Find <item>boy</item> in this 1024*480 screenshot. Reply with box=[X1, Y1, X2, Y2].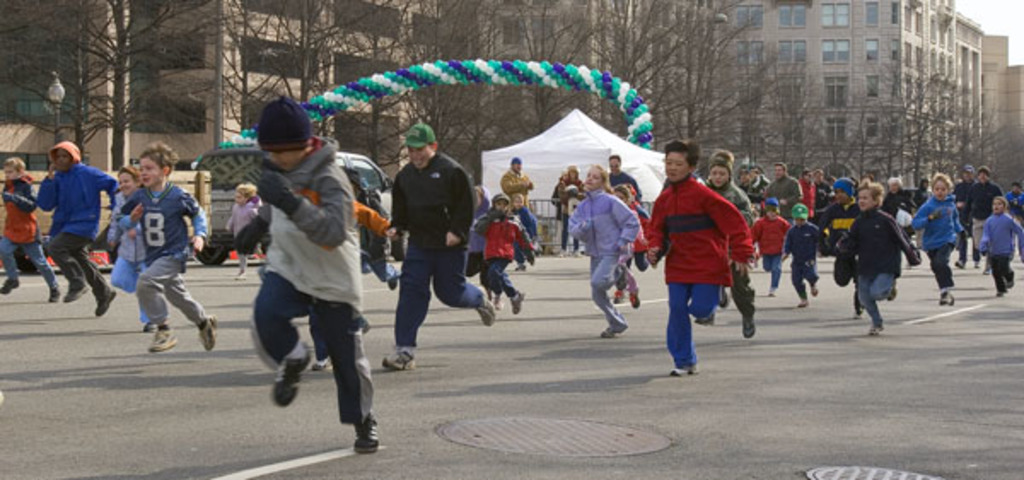
box=[783, 203, 817, 307].
